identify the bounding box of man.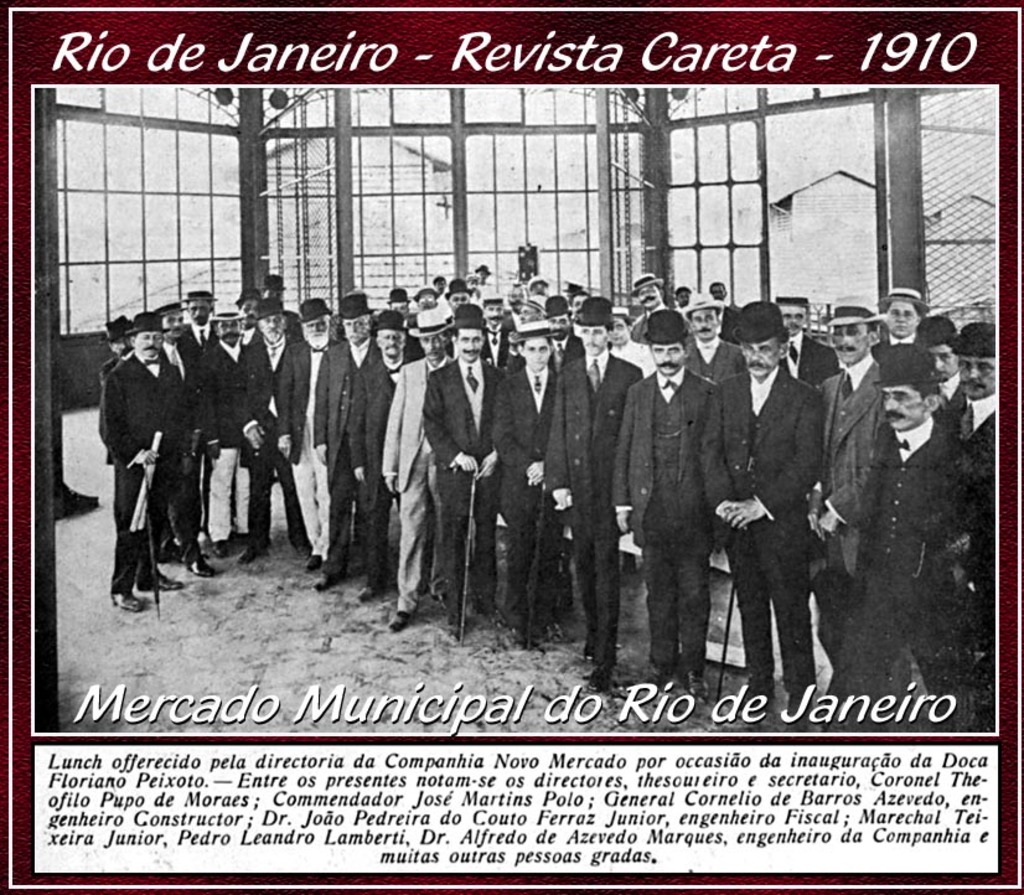
crop(231, 285, 274, 331).
